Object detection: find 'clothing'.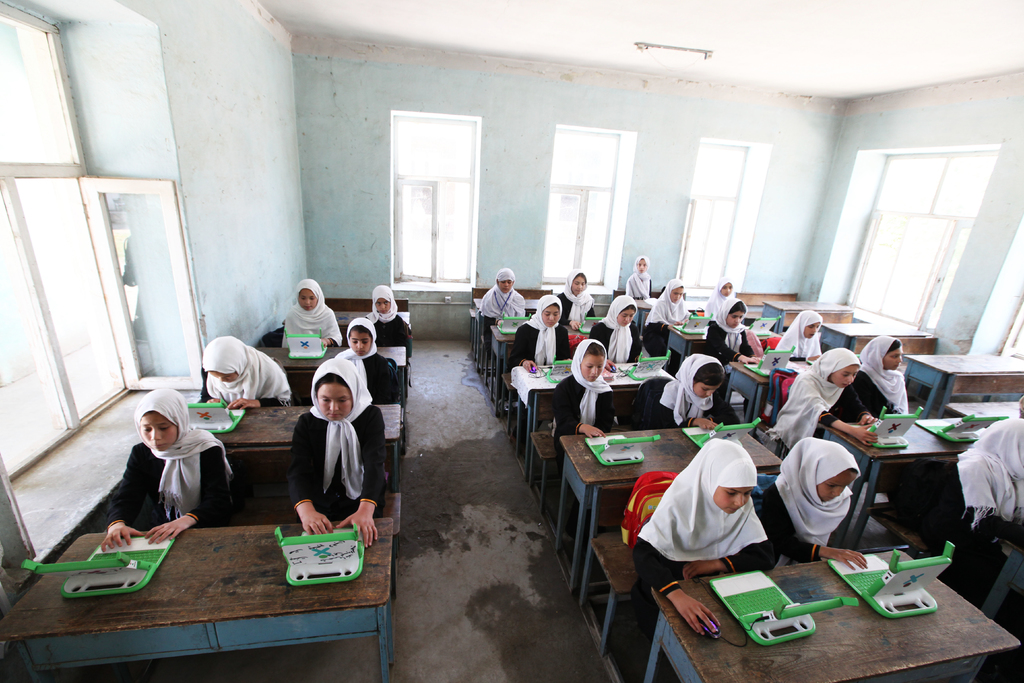
crop(281, 280, 342, 347).
